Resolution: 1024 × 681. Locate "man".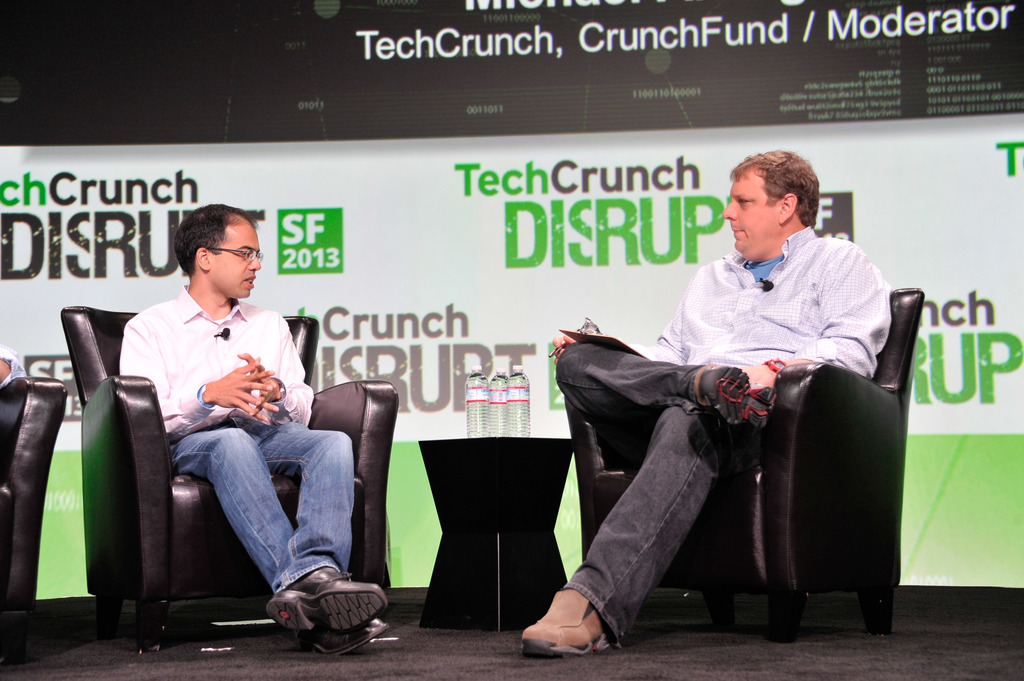
locate(113, 196, 397, 653).
